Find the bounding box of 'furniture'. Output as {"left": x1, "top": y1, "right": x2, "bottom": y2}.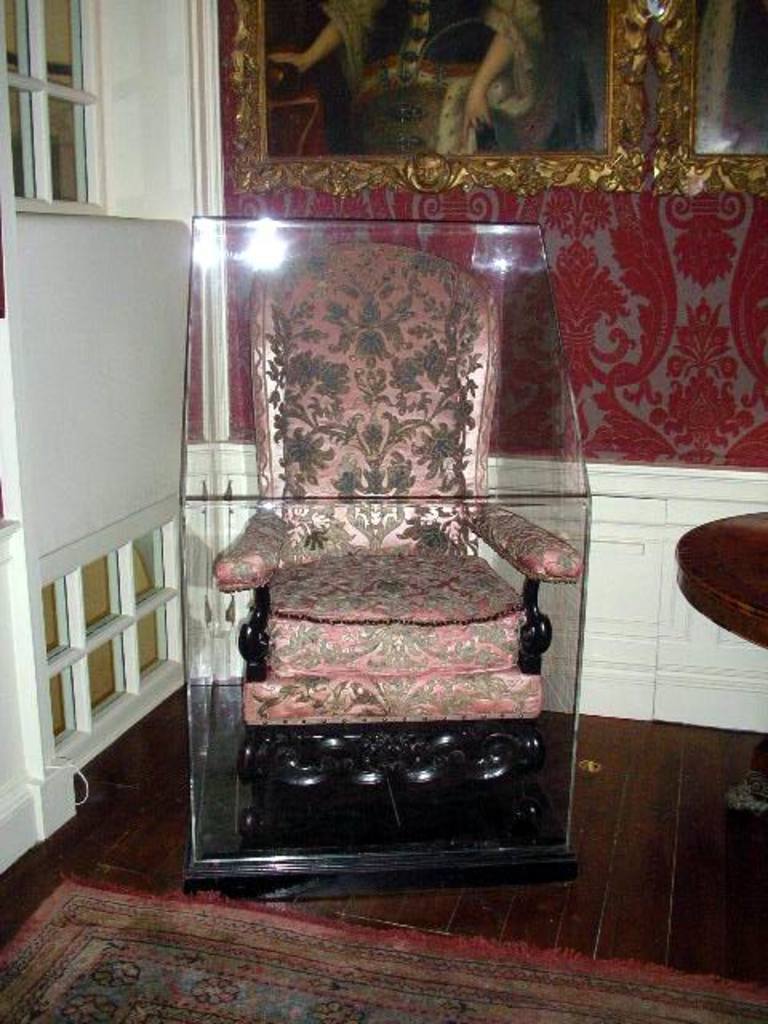
{"left": 211, "top": 232, "right": 589, "bottom": 843}.
